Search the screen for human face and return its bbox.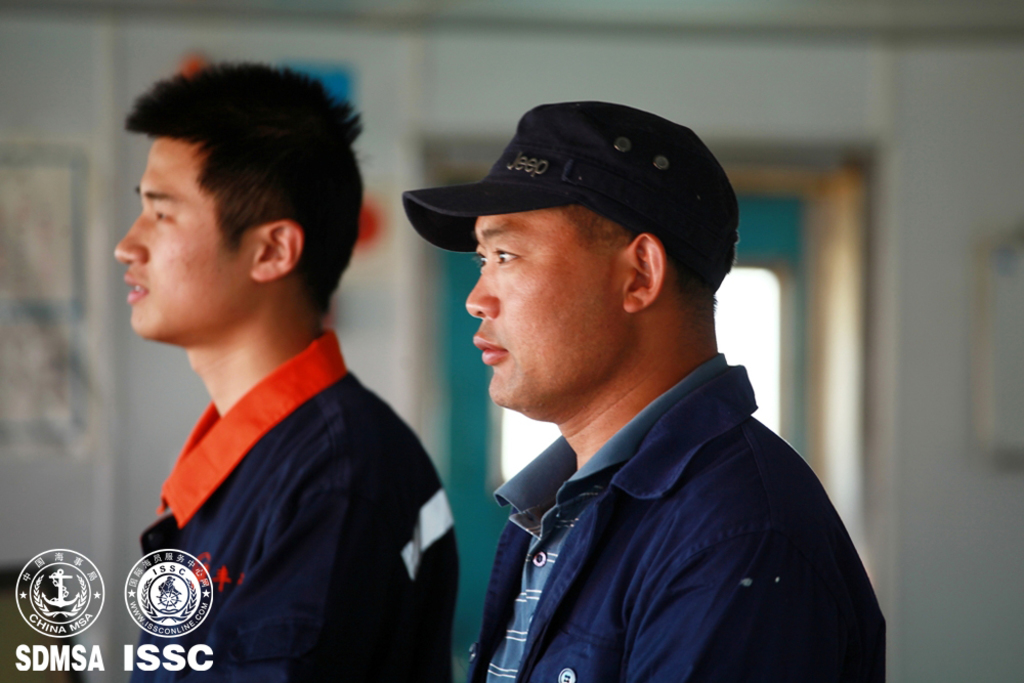
Found: x1=112 y1=136 x2=252 y2=340.
